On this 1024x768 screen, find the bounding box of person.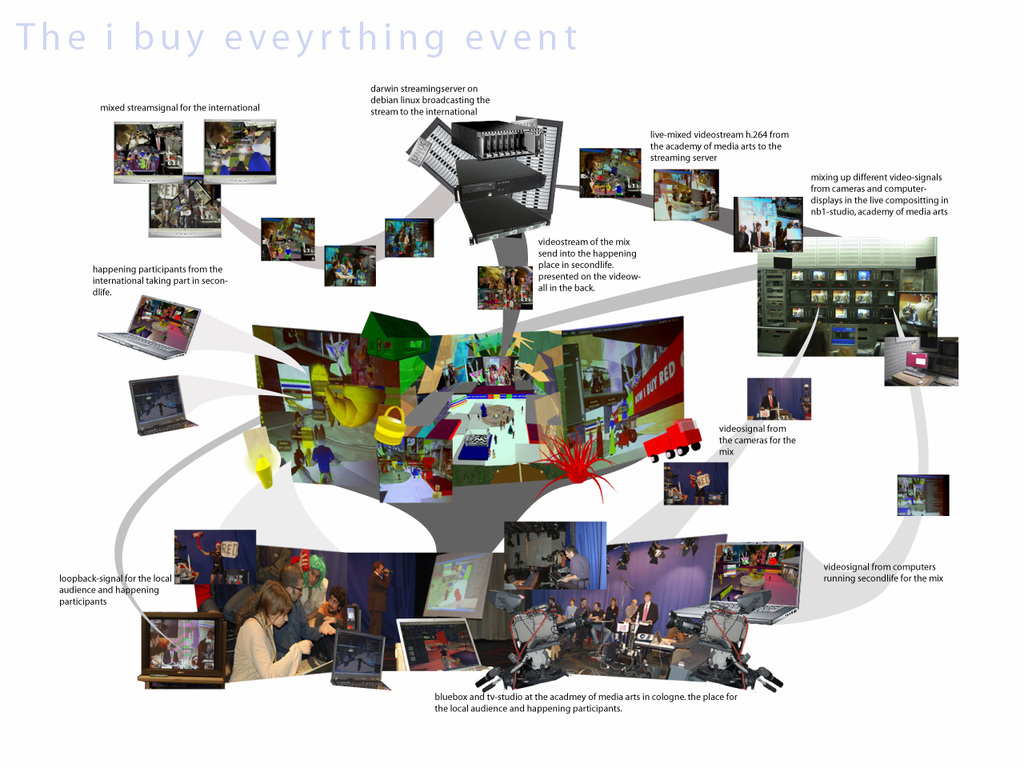
Bounding box: 229, 576, 314, 684.
